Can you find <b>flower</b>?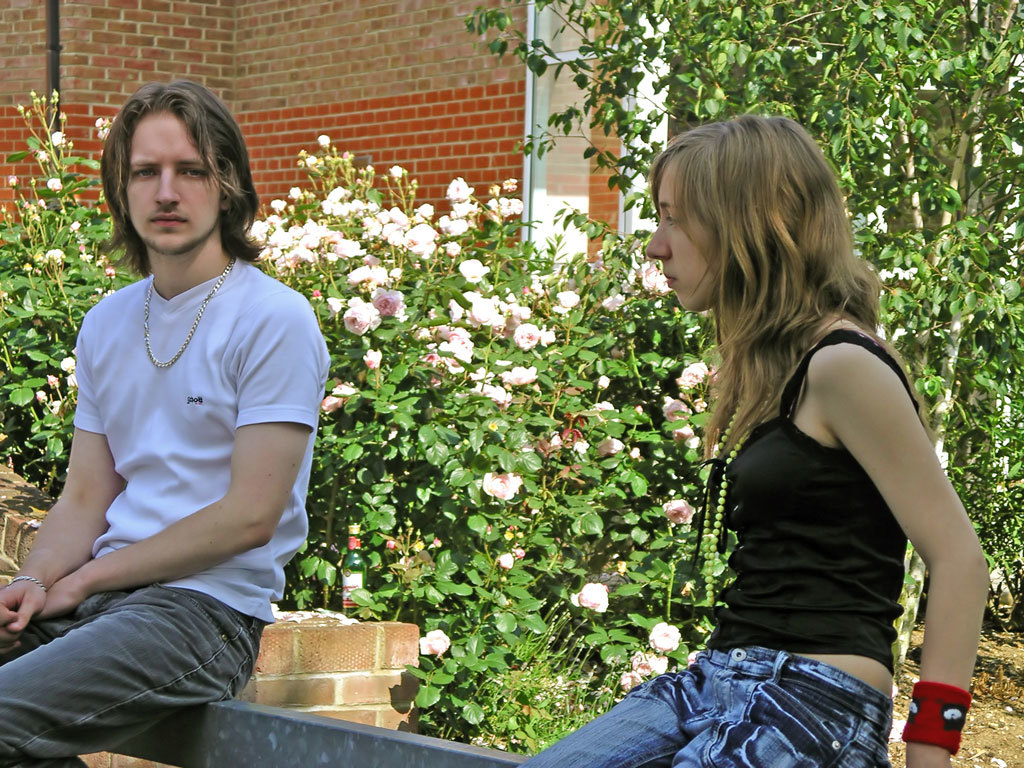
Yes, bounding box: pyautogui.locateOnScreen(678, 423, 693, 450).
